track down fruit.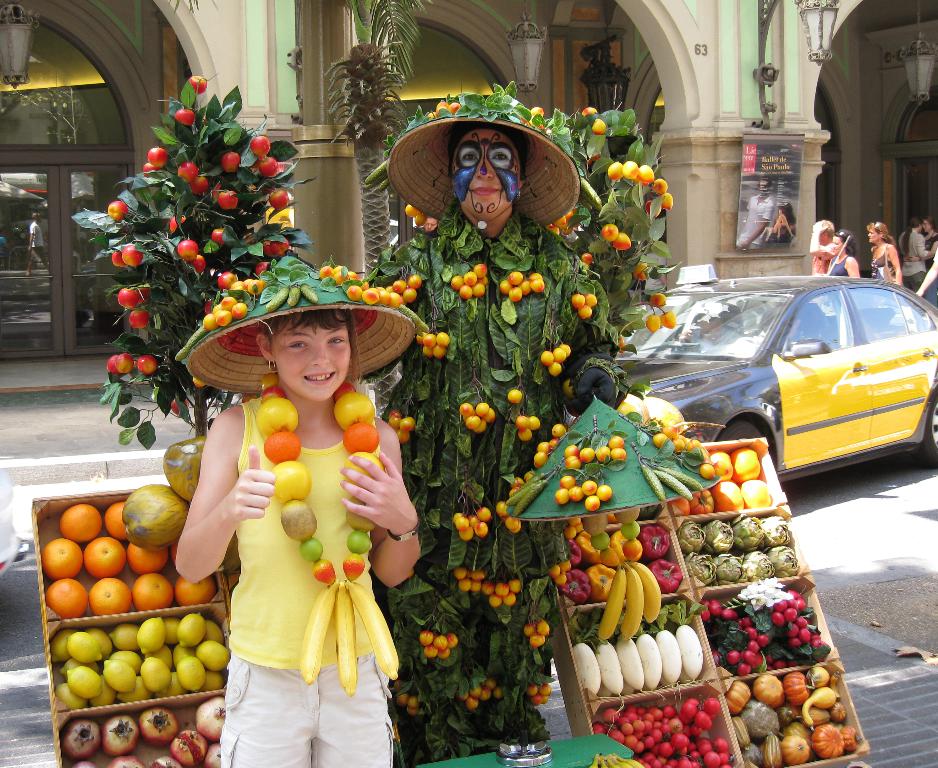
Tracked to 167/213/189/232.
